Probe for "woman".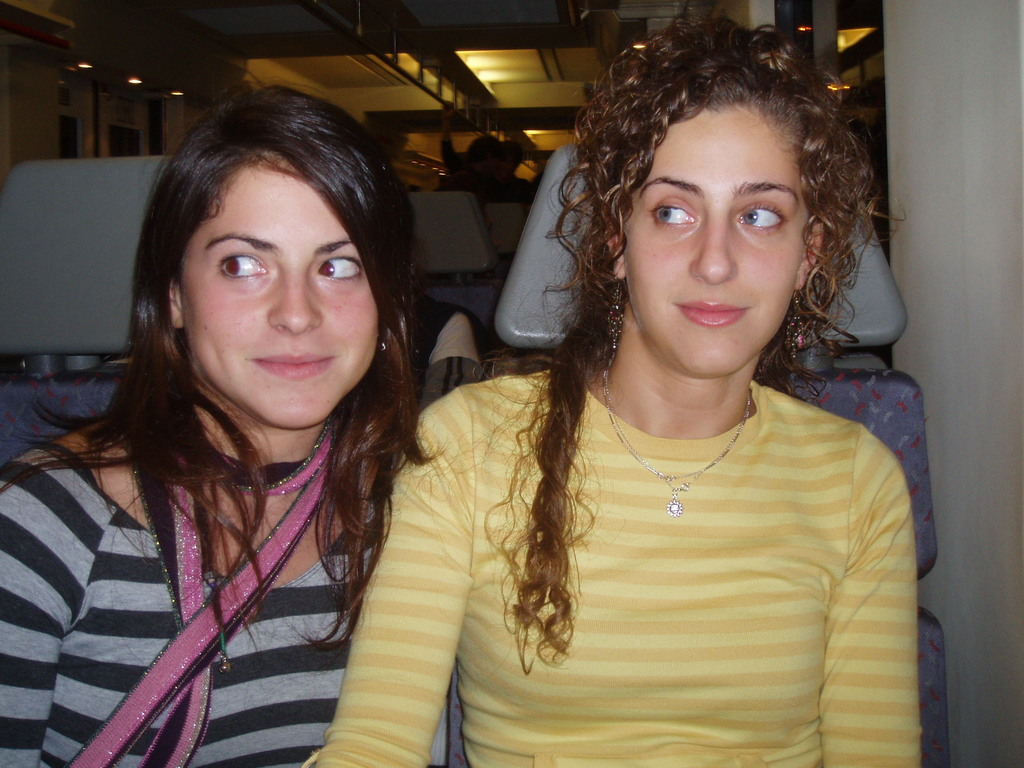
Probe result: (16, 92, 496, 767).
